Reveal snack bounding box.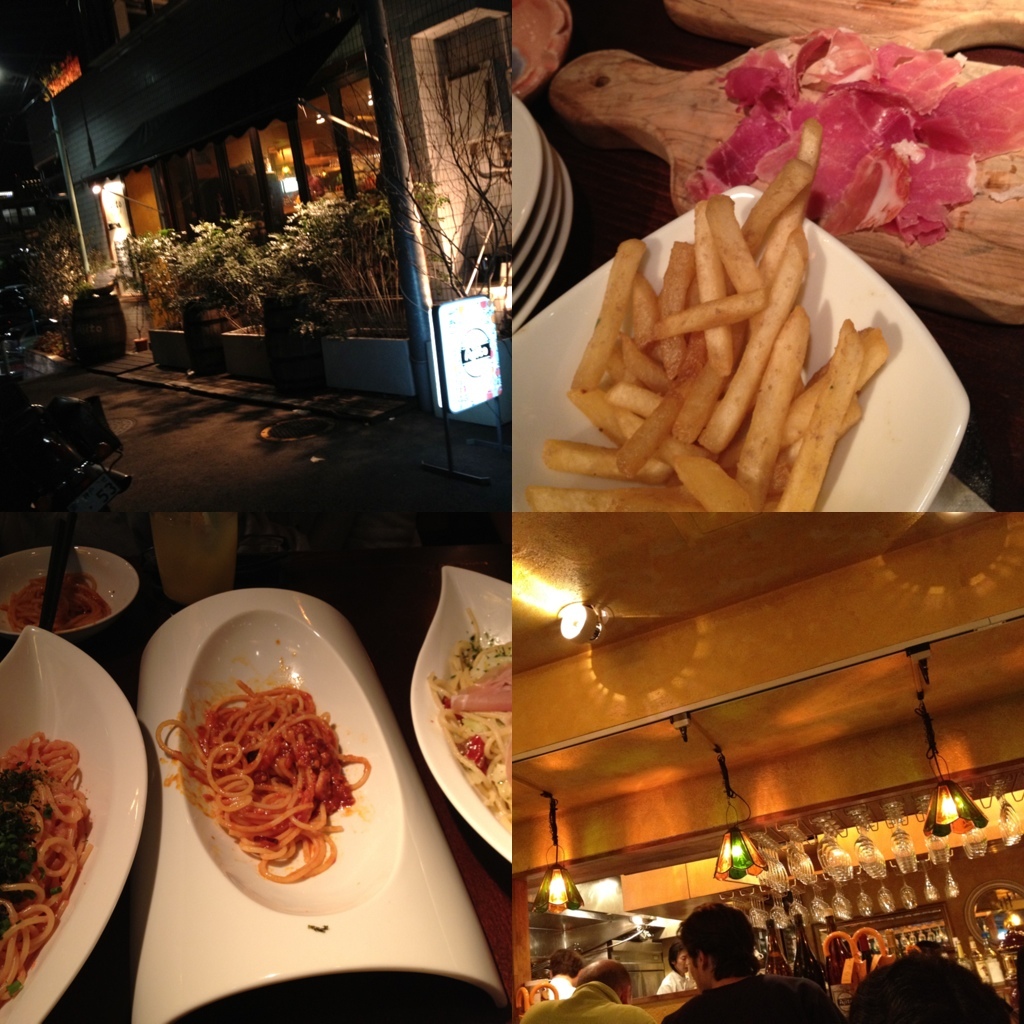
Revealed: (0,567,112,631).
